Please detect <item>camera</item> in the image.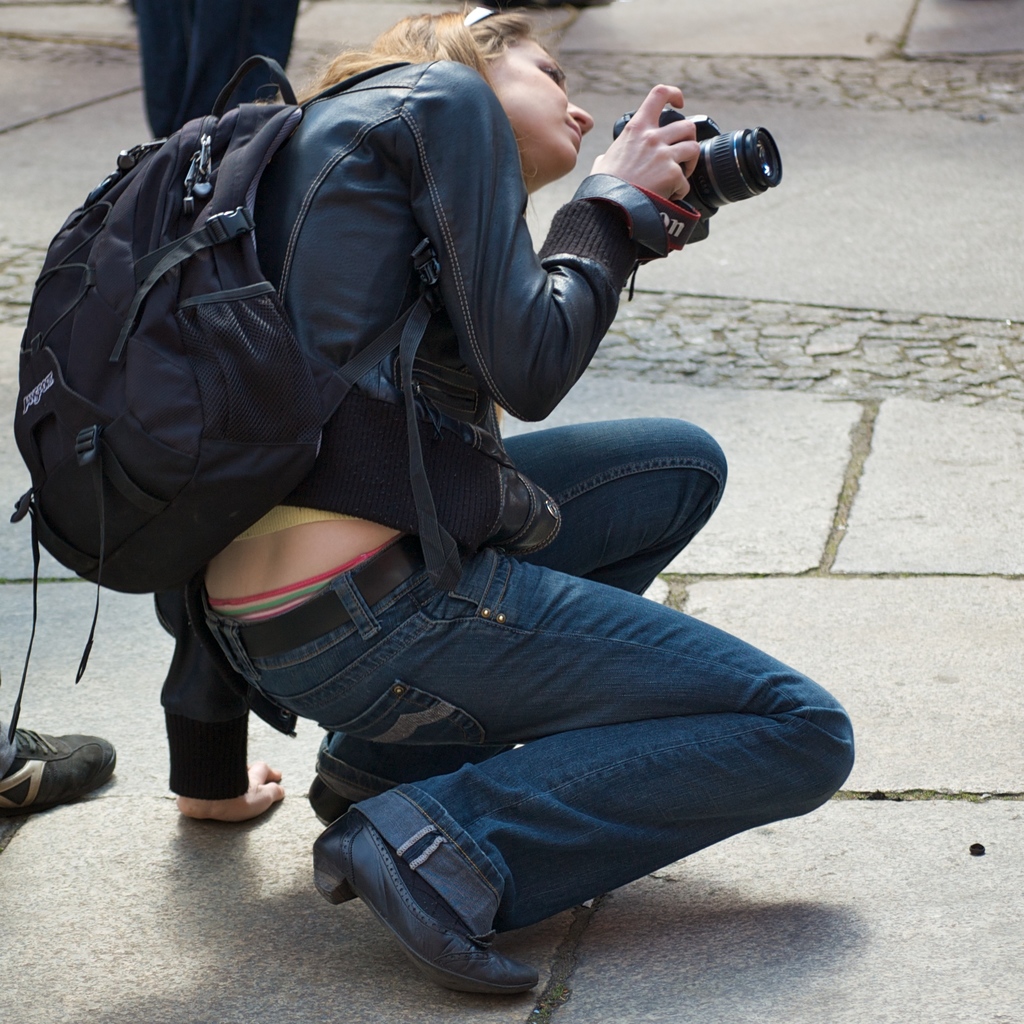
l=609, t=108, r=783, b=243.
